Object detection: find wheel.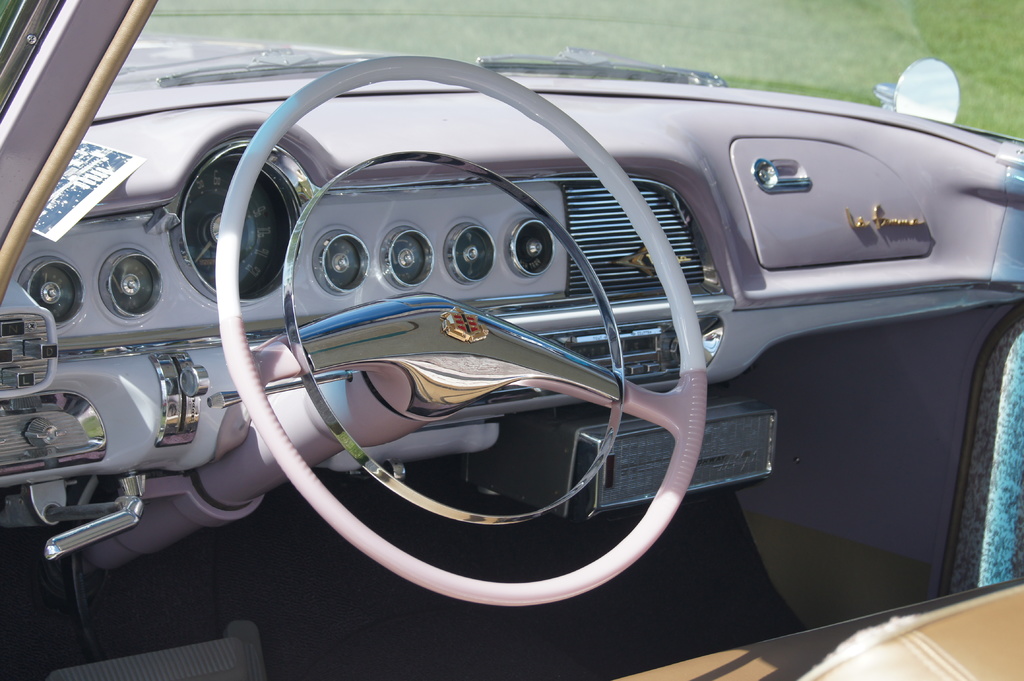
216 56 709 608.
